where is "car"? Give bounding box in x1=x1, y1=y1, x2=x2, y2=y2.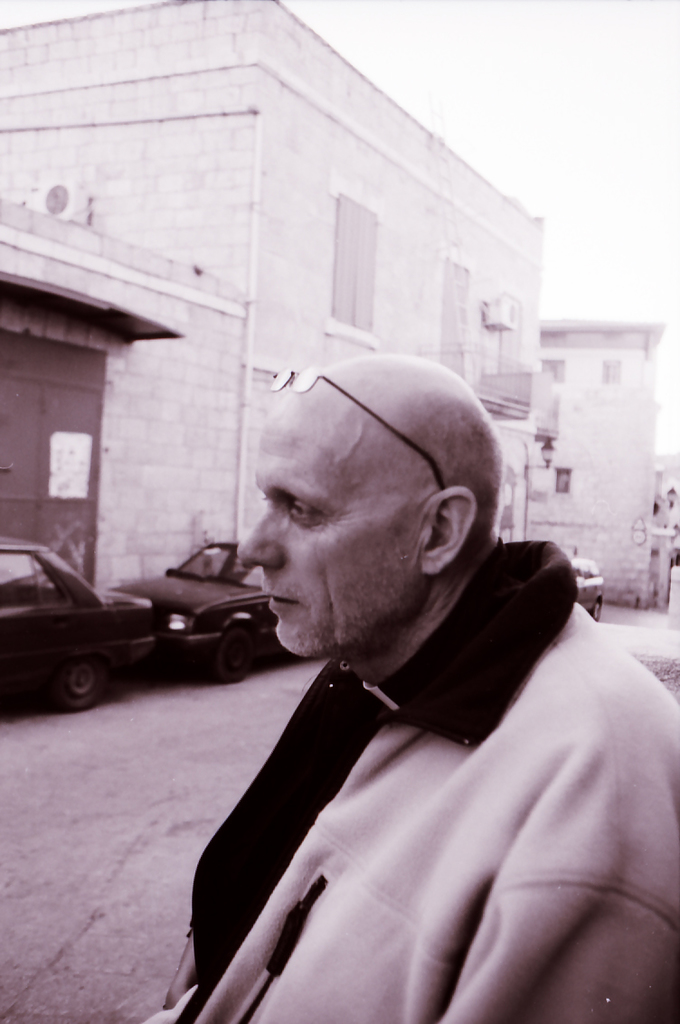
x1=570, y1=558, x2=605, y2=622.
